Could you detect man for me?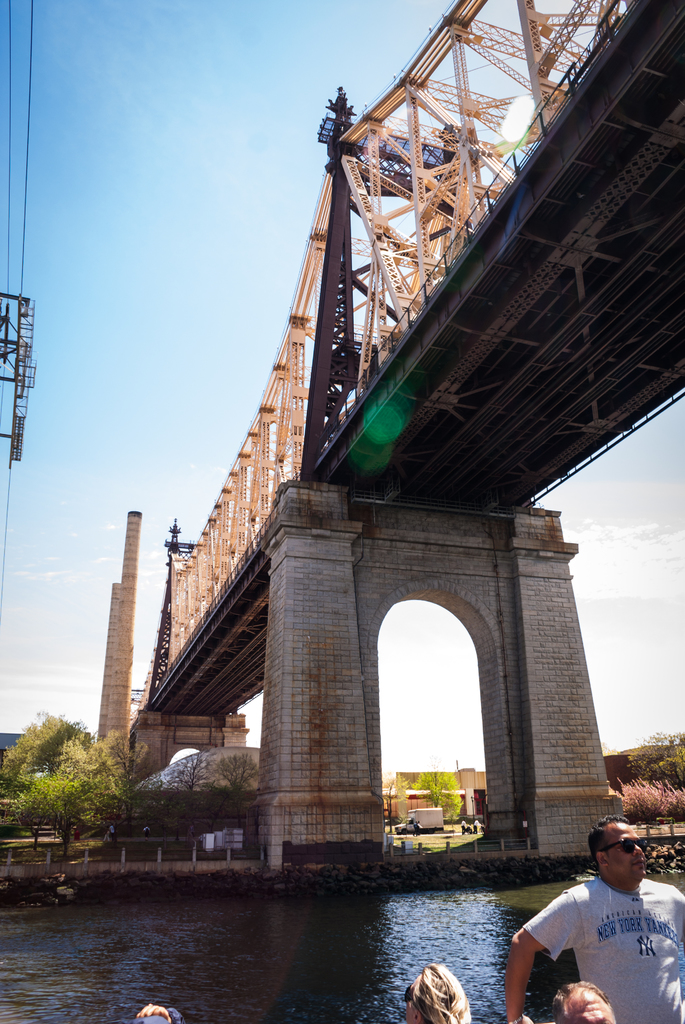
Detection result: left=530, top=809, right=682, bottom=1018.
